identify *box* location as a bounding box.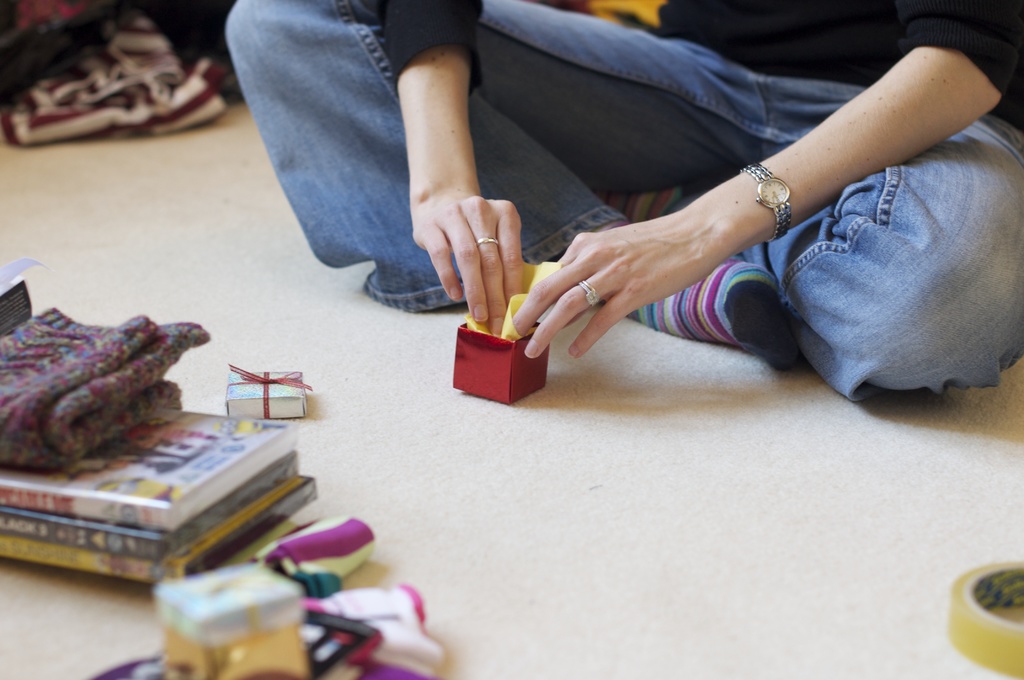
region(224, 366, 314, 419).
